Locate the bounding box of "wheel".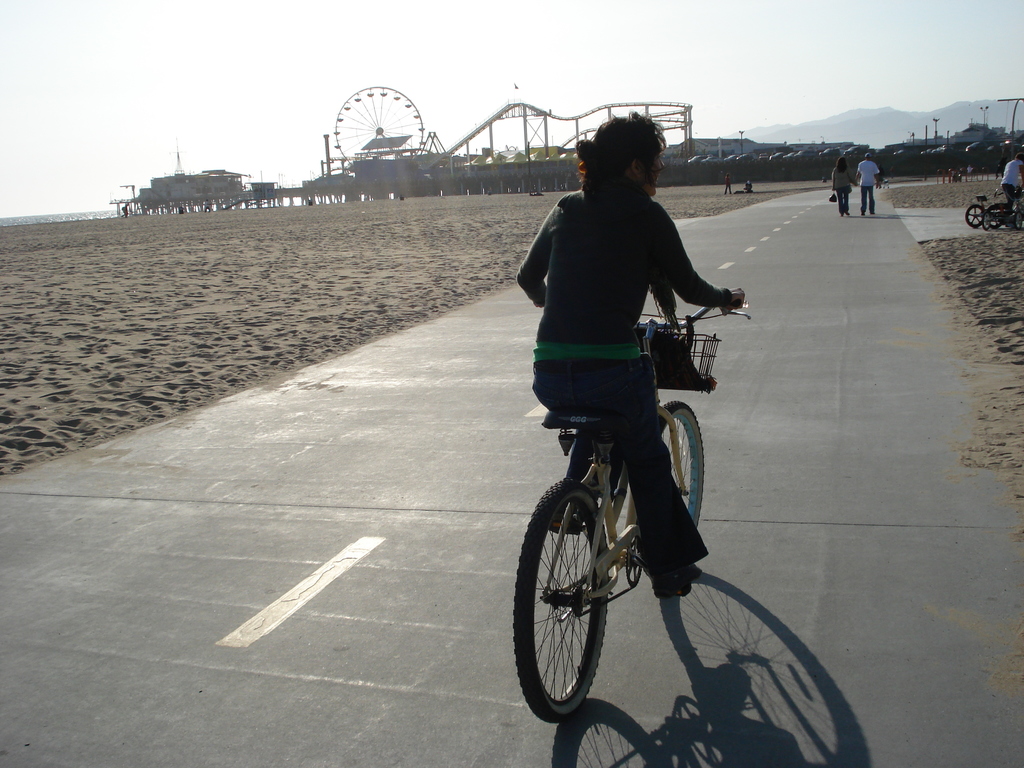
Bounding box: pyautogui.locateOnScreen(641, 405, 706, 553).
